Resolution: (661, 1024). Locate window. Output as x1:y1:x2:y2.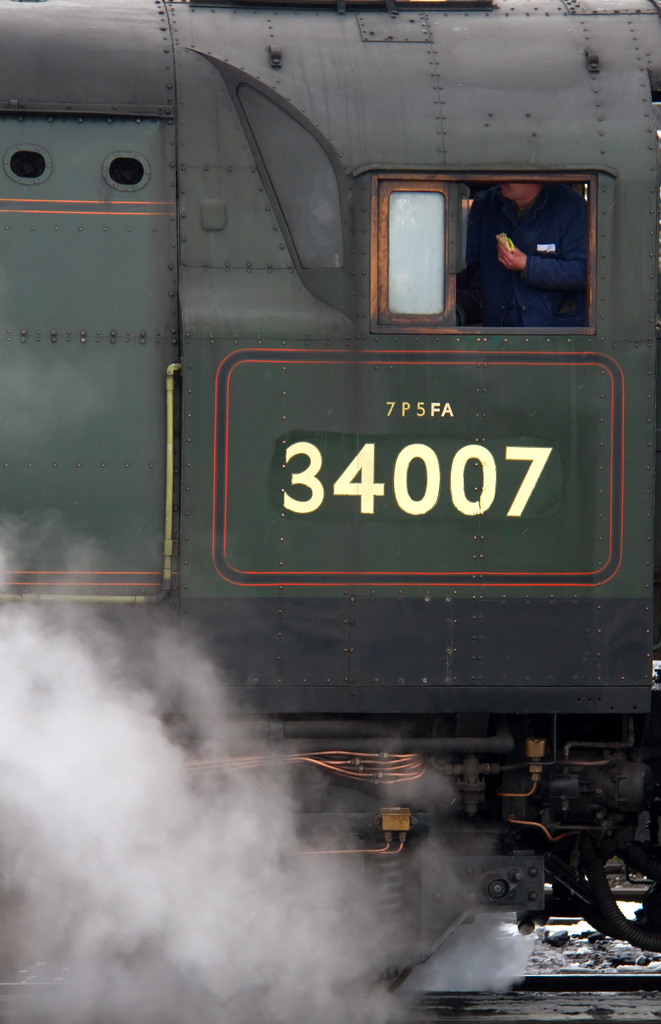
363:152:473:308.
